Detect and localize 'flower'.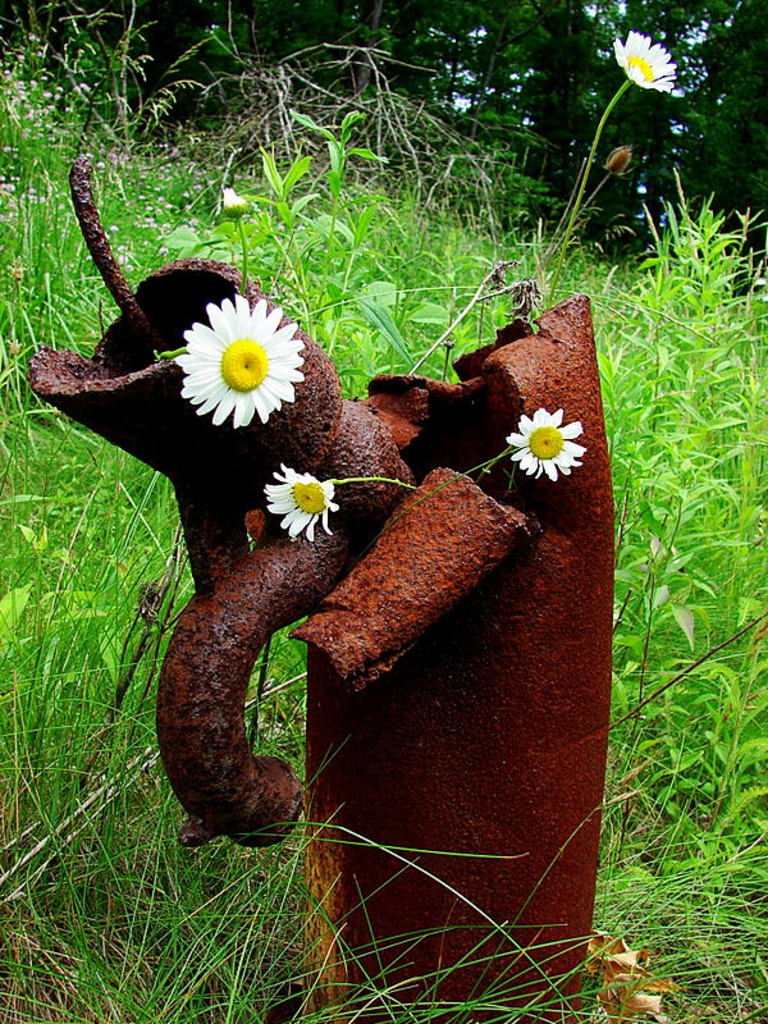
Localized at pyautogui.locateOnScreen(613, 27, 678, 93).
